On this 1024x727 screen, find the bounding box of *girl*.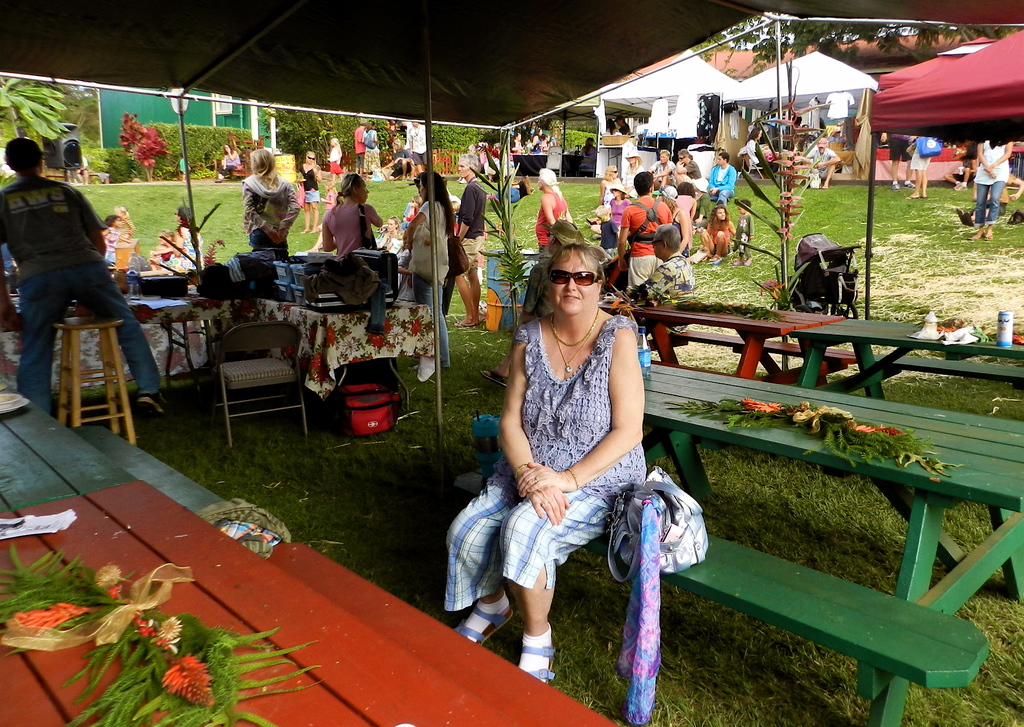
Bounding box: (x1=326, y1=138, x2=344, y2=184).
